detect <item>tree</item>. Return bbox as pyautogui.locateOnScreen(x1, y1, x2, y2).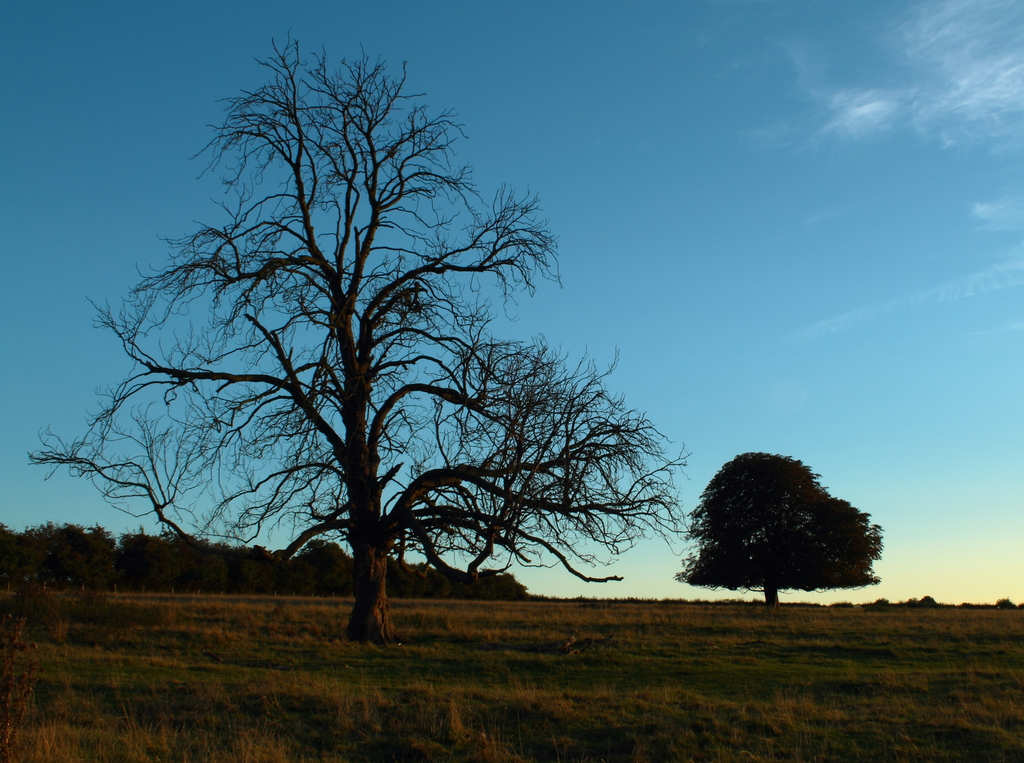
pyautogui.locateOnScreen(669, 451, 883, 607).
